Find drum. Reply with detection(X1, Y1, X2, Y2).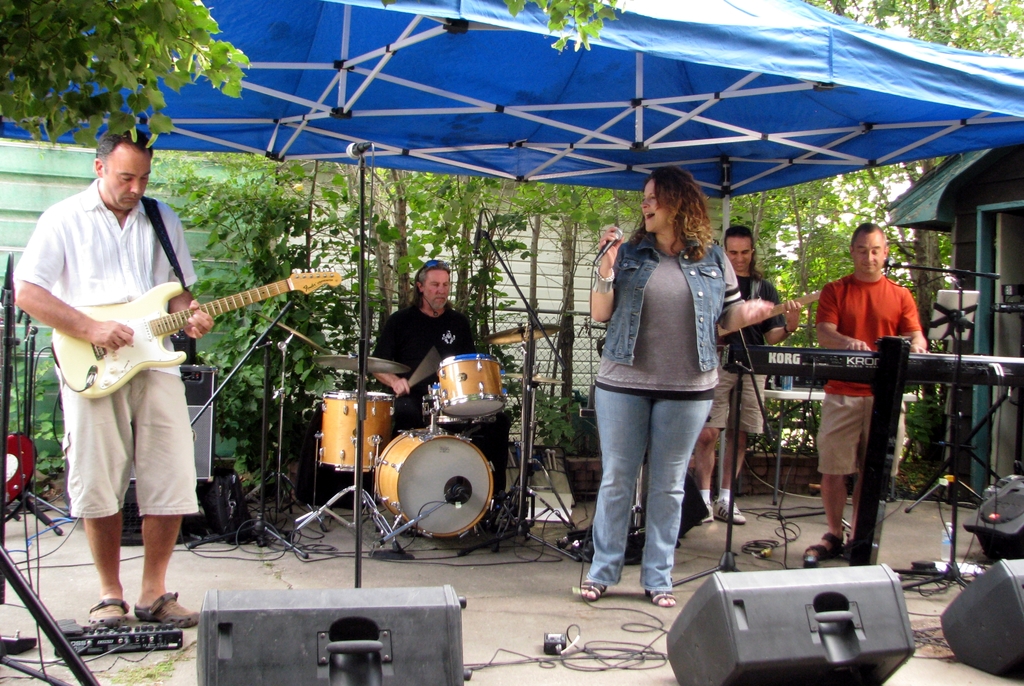
detection(318, 390, 336, 466).
